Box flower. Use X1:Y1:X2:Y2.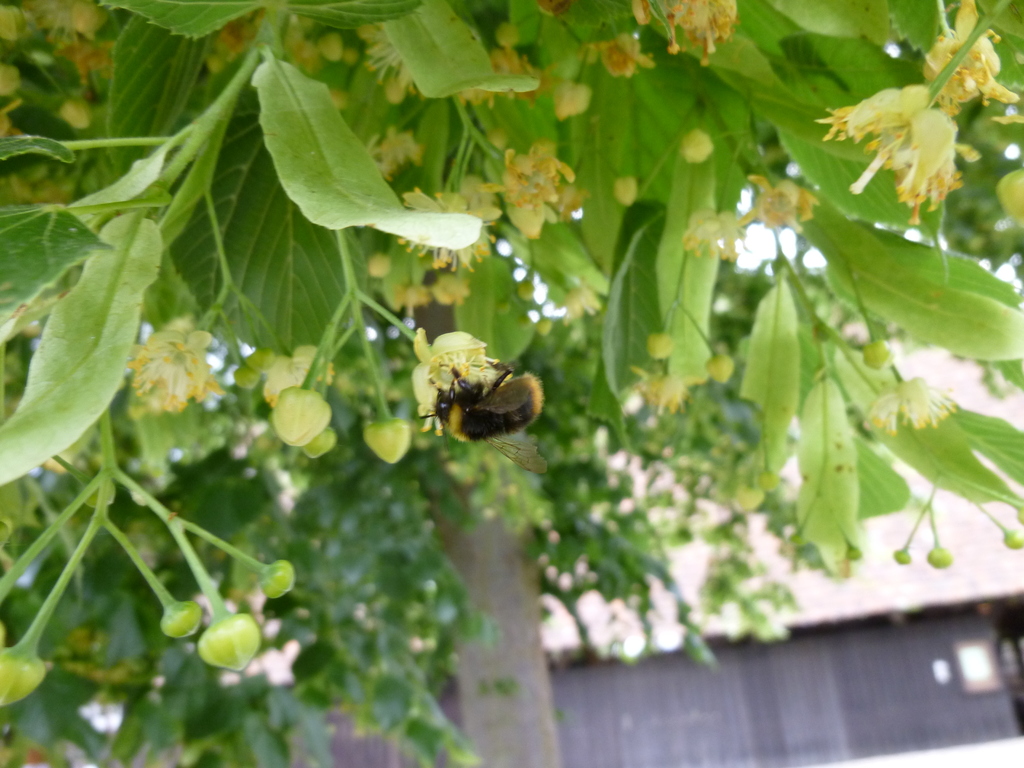
740:176:811:232.
